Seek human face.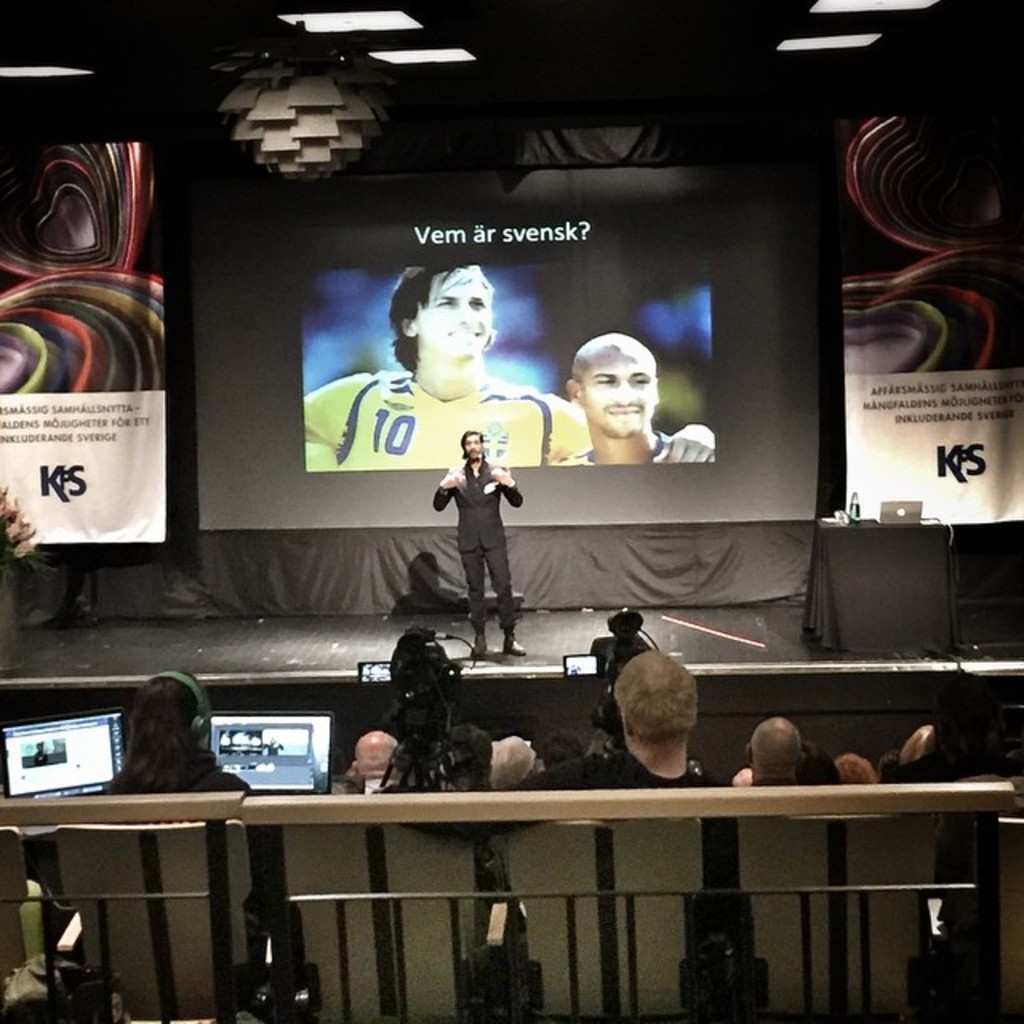
(464,437,482,458).
